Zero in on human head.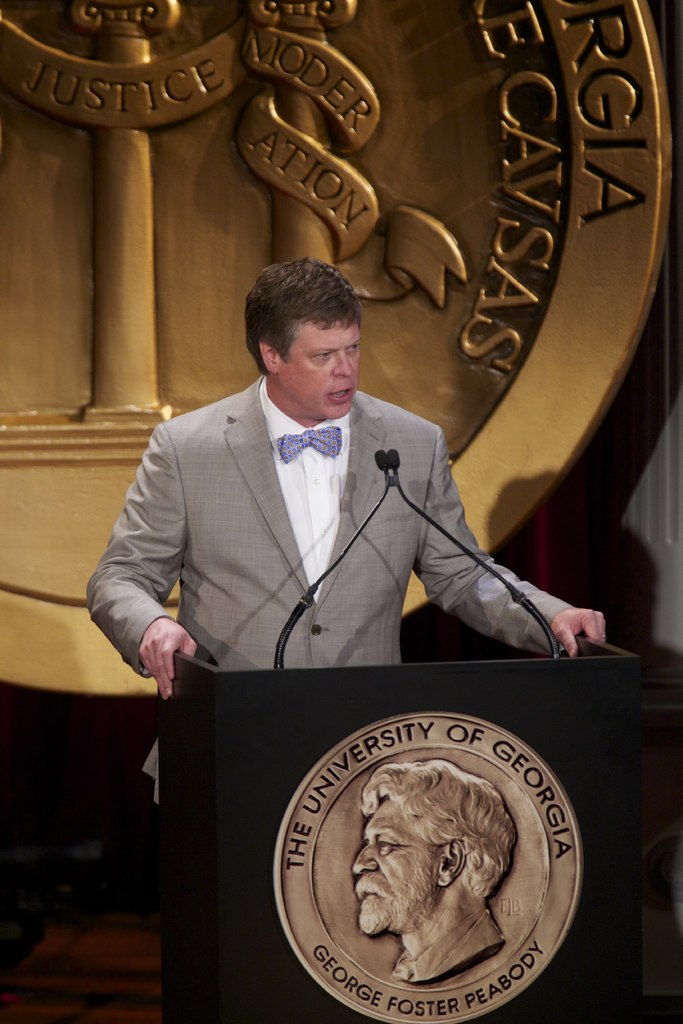
Zeroed in: box=[236, 257, 379, 406].
